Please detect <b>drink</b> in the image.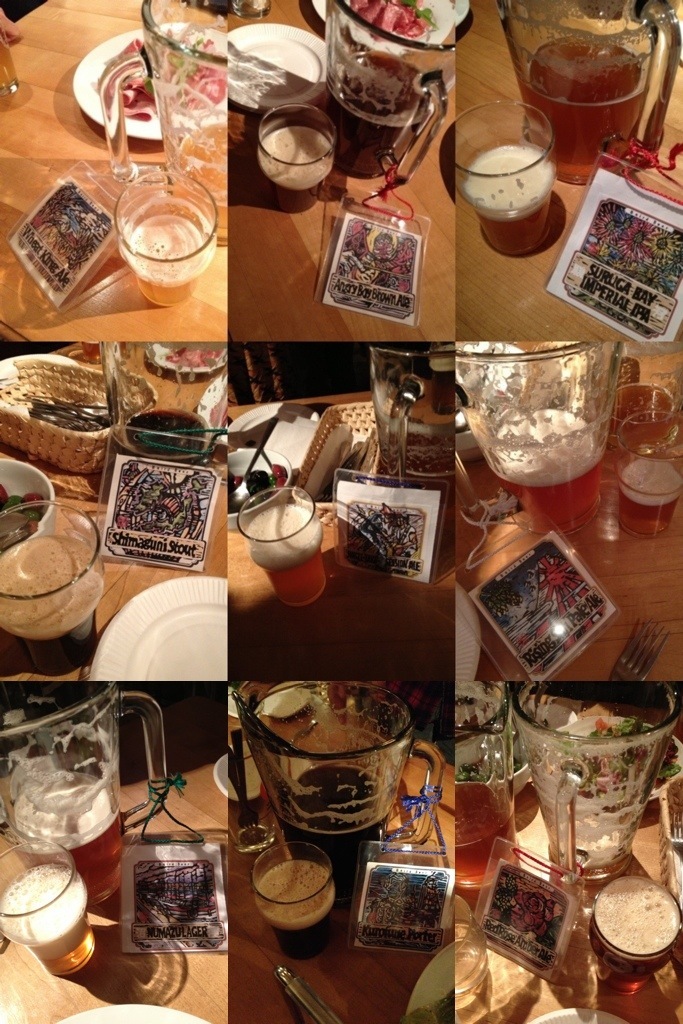
255 858 336 962.
